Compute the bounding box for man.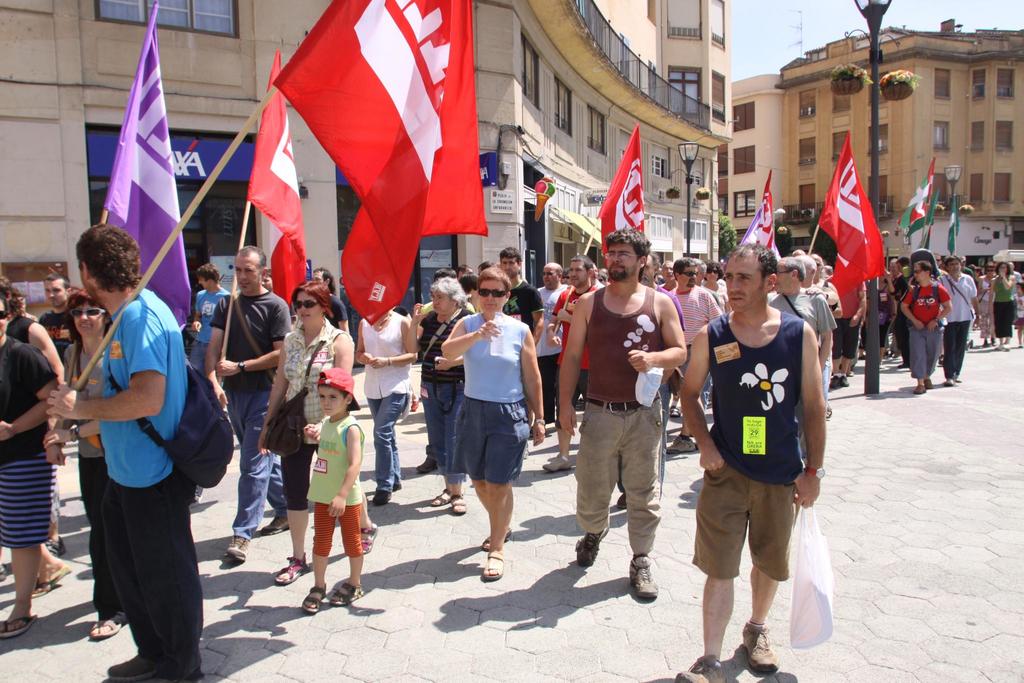
select_region(499, 244, 546, 458).
